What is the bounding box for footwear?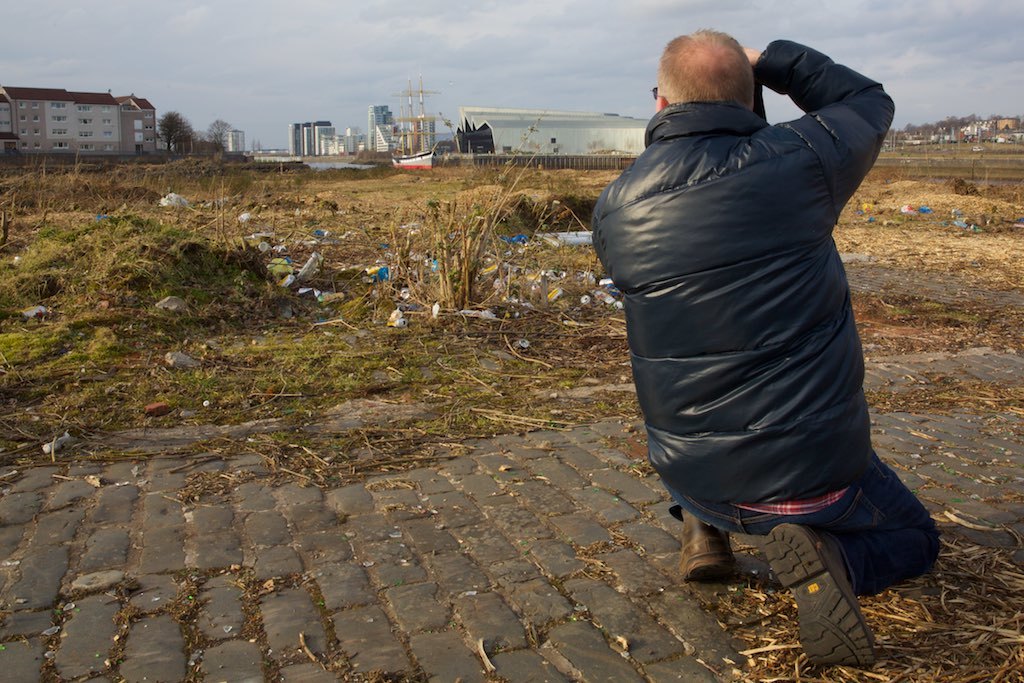
Rect(676, 510, 742, 582).
